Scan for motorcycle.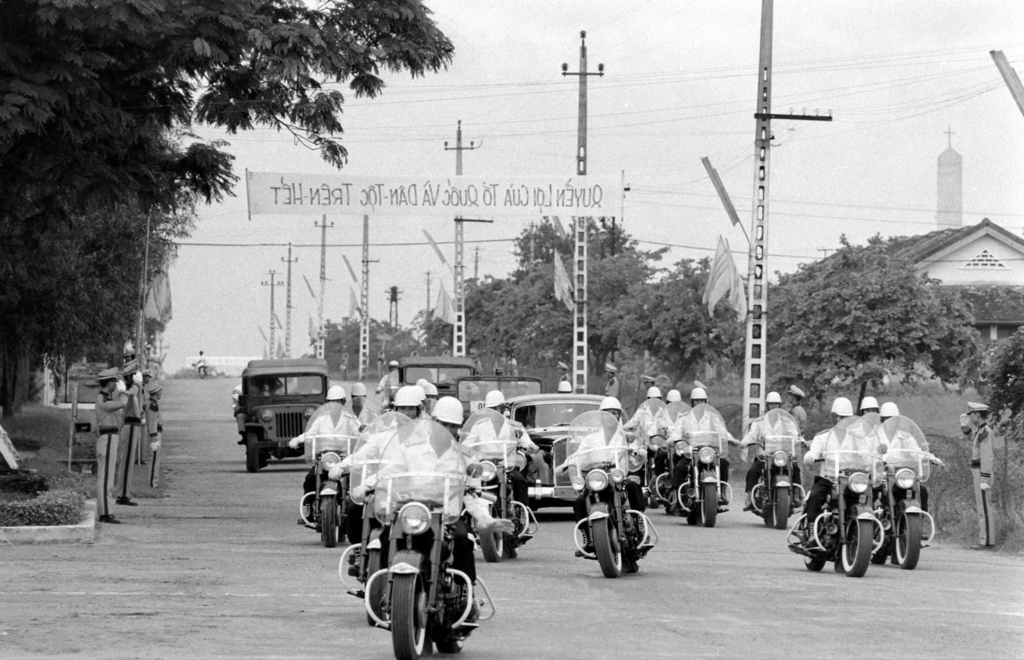
Scan result: [x1=786, y1=418, x2=888, y2=582].
